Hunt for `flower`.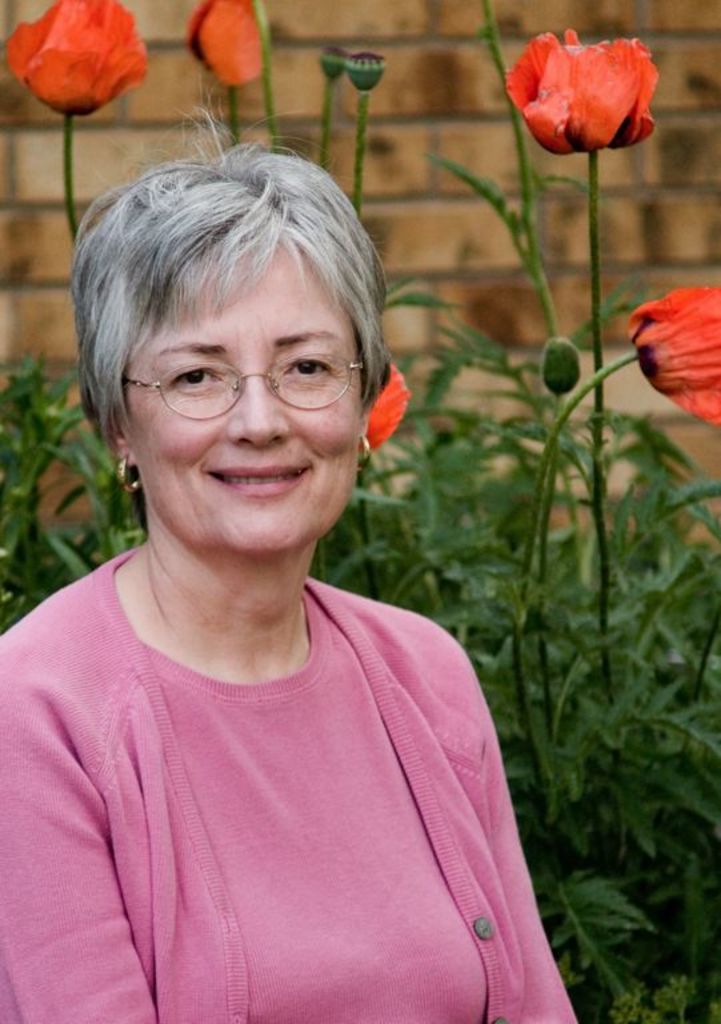
Hunted down at (left=0, top=0, right=155, bottom=120).
